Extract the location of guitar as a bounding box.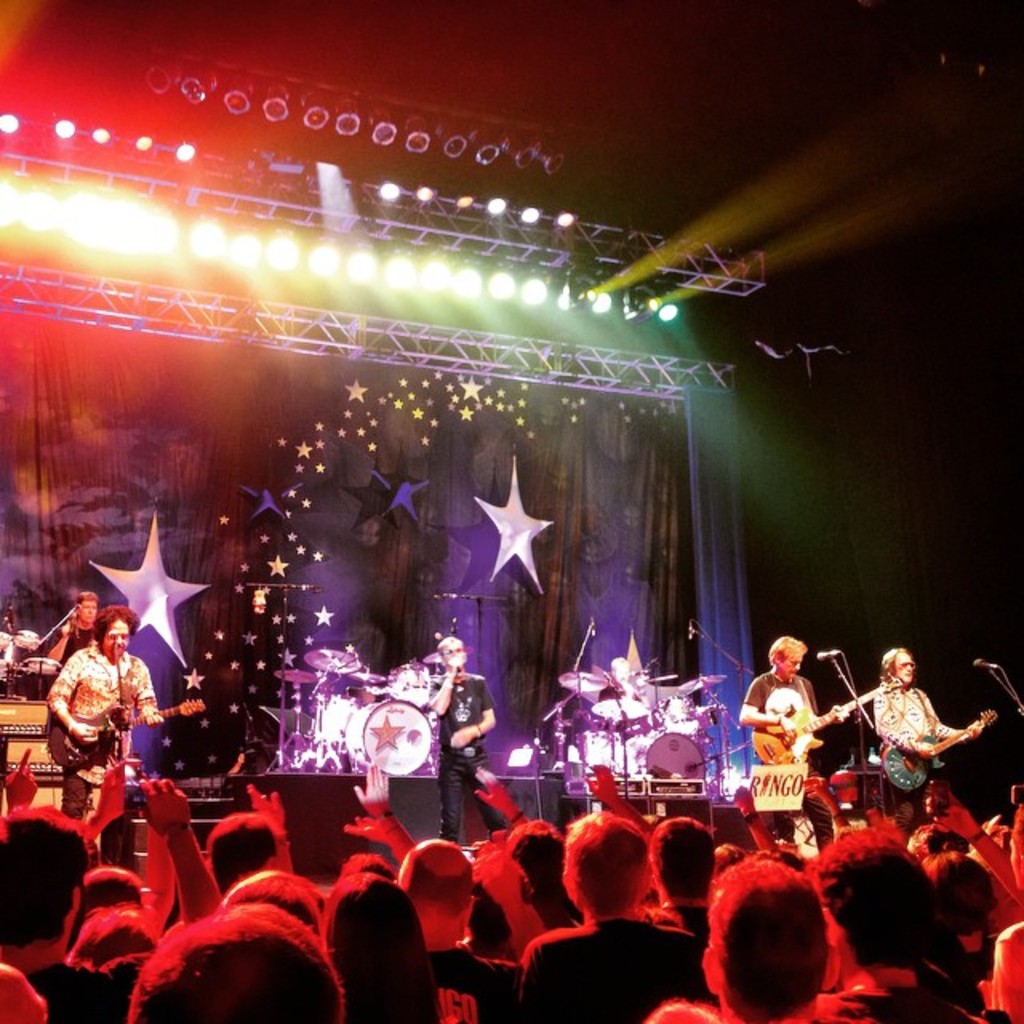
[left=744, top=672, right=909, bottom=757].
